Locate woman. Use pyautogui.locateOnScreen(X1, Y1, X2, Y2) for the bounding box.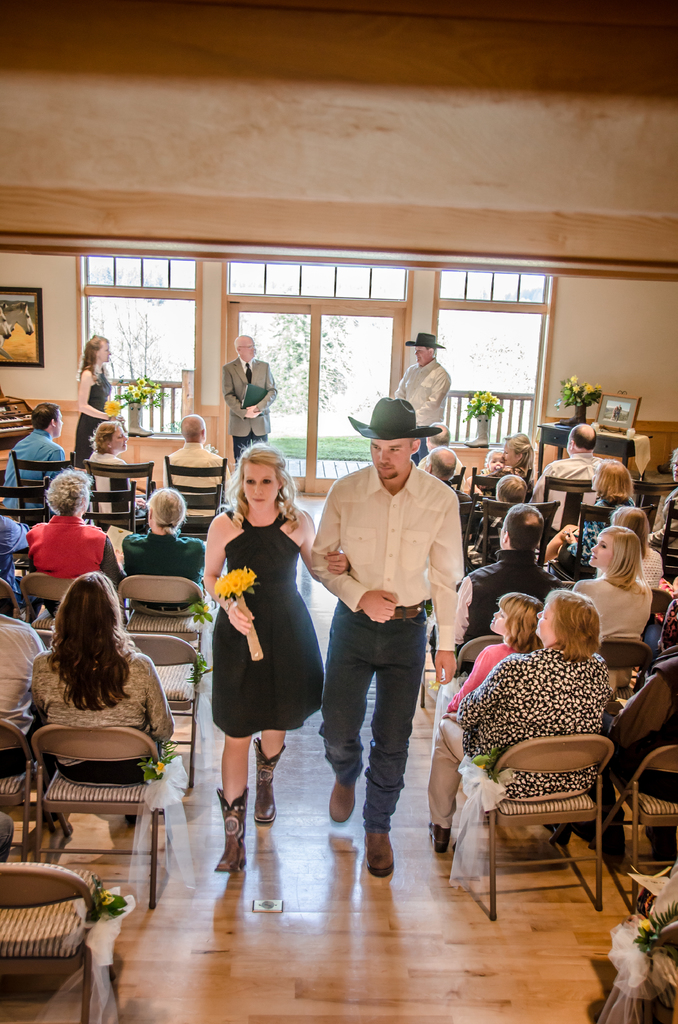
pyautogui.locateOnScreen(32, 569, 179, 835).
